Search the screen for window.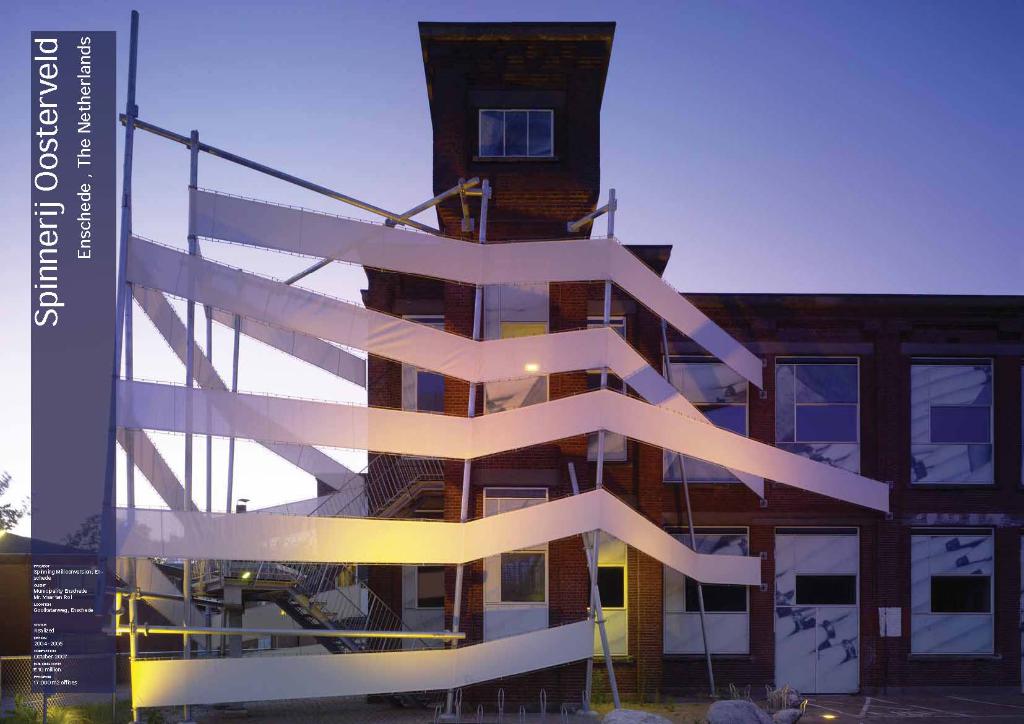
Found at <bbox>484, 272, 590, 424</bbox>.
